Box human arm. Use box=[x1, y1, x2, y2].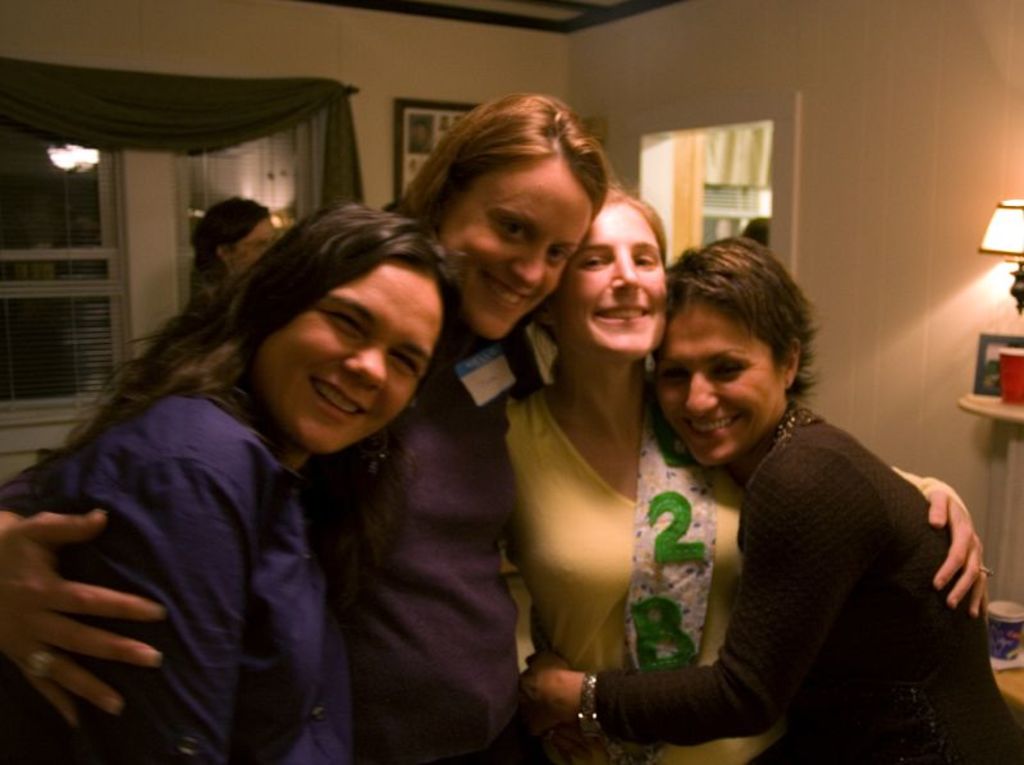
box=[1, 501, 168, 728].
